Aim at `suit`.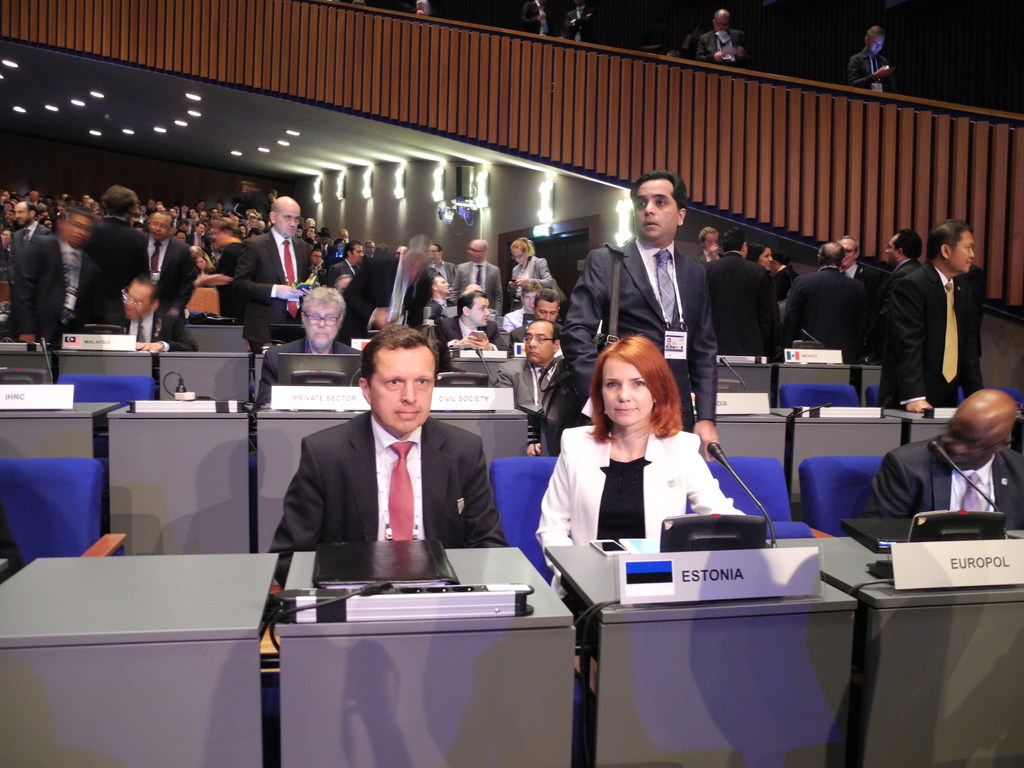
Aimed at pyautogui.locateOnScreen(505, 321, 561, 342).
